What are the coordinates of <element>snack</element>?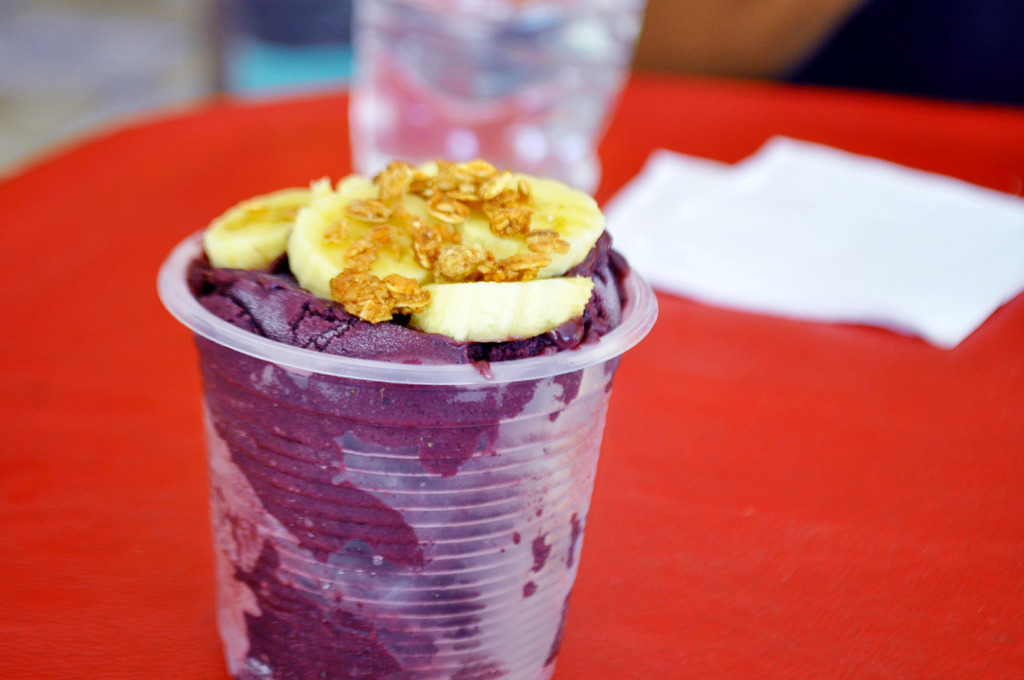
Rect(262, 210, 609, 364).
